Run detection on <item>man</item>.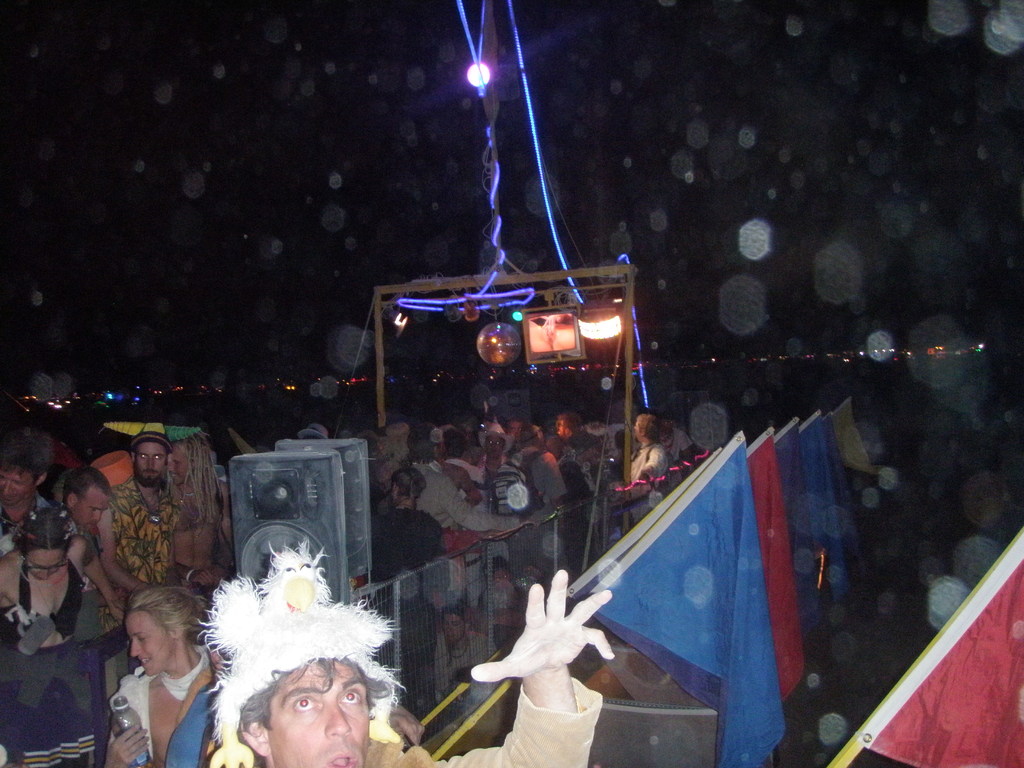
Result: crop(433, 606, 496, 701).
